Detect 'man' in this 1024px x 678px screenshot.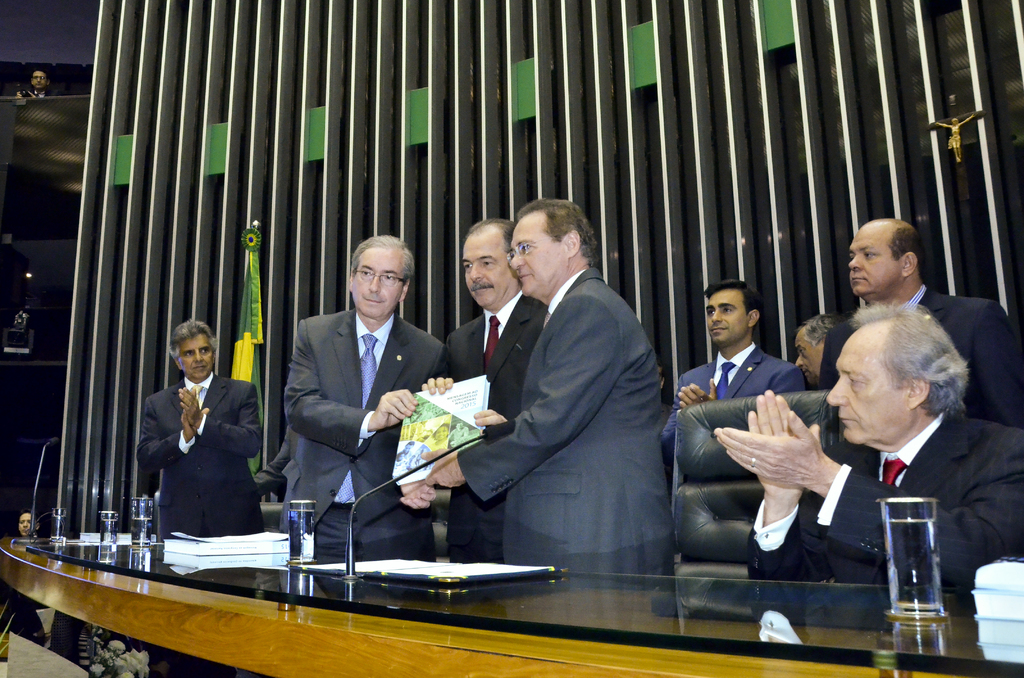
Detection: [x1=138, y1=332, x2=271, y2=531].
